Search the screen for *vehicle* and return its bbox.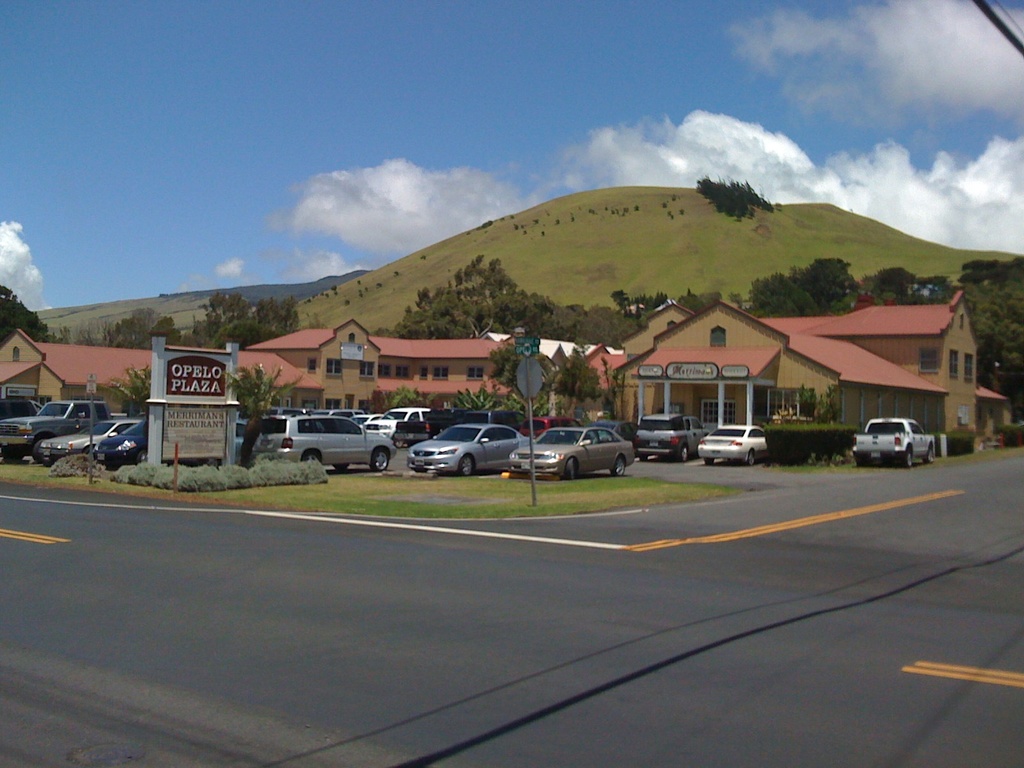
Found: (509, 423, 634, 484).
